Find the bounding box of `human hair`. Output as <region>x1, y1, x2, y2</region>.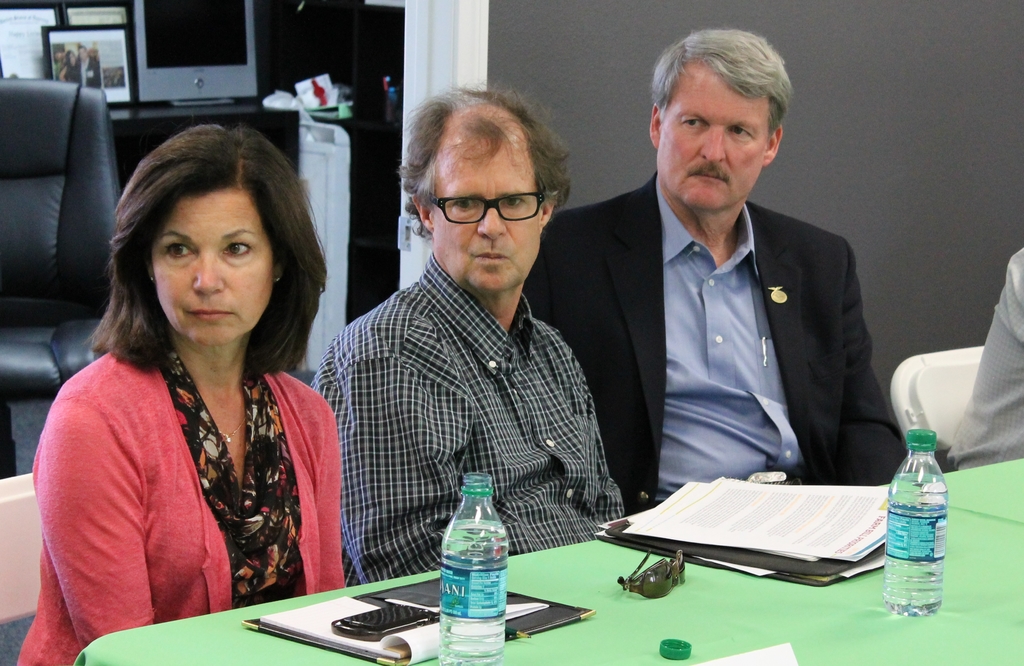
<region>102, 129, 301, 386</region>.
